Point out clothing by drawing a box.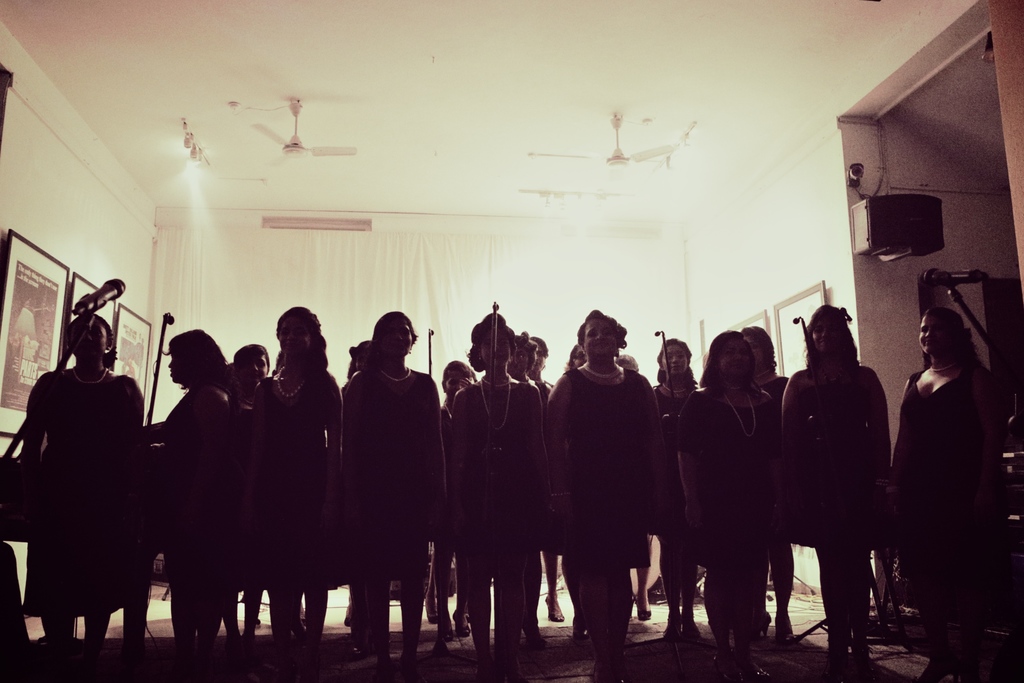
bbox(545, 366, 641, 569).
